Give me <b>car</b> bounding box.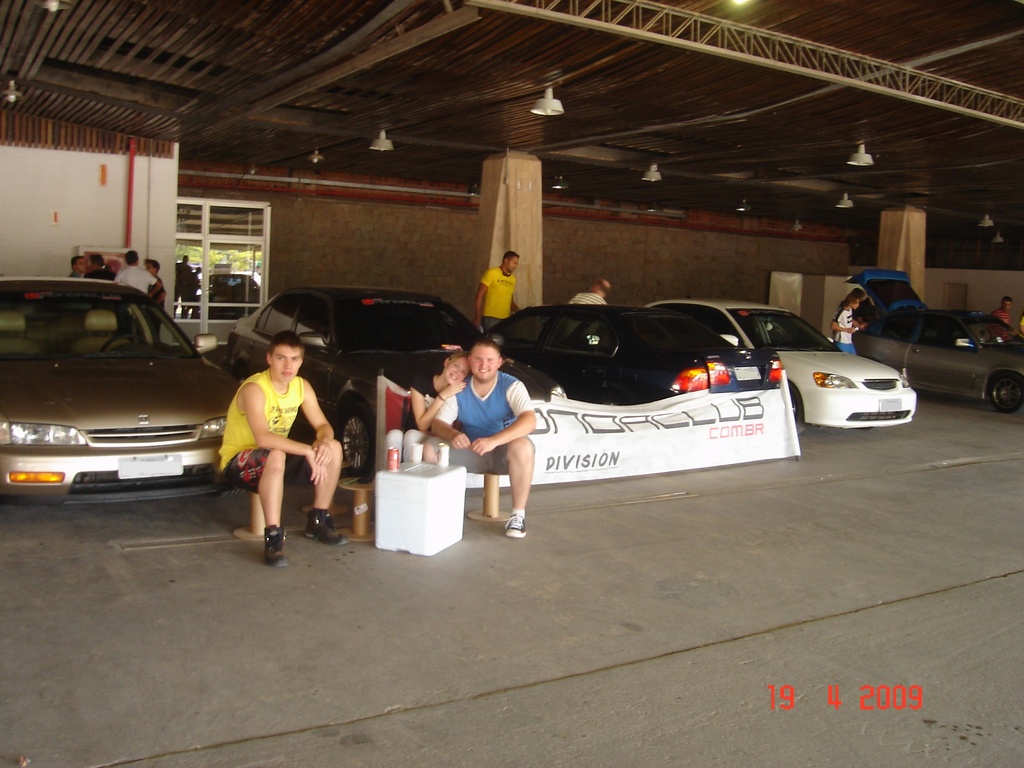
[845, 264, 986, 318].
